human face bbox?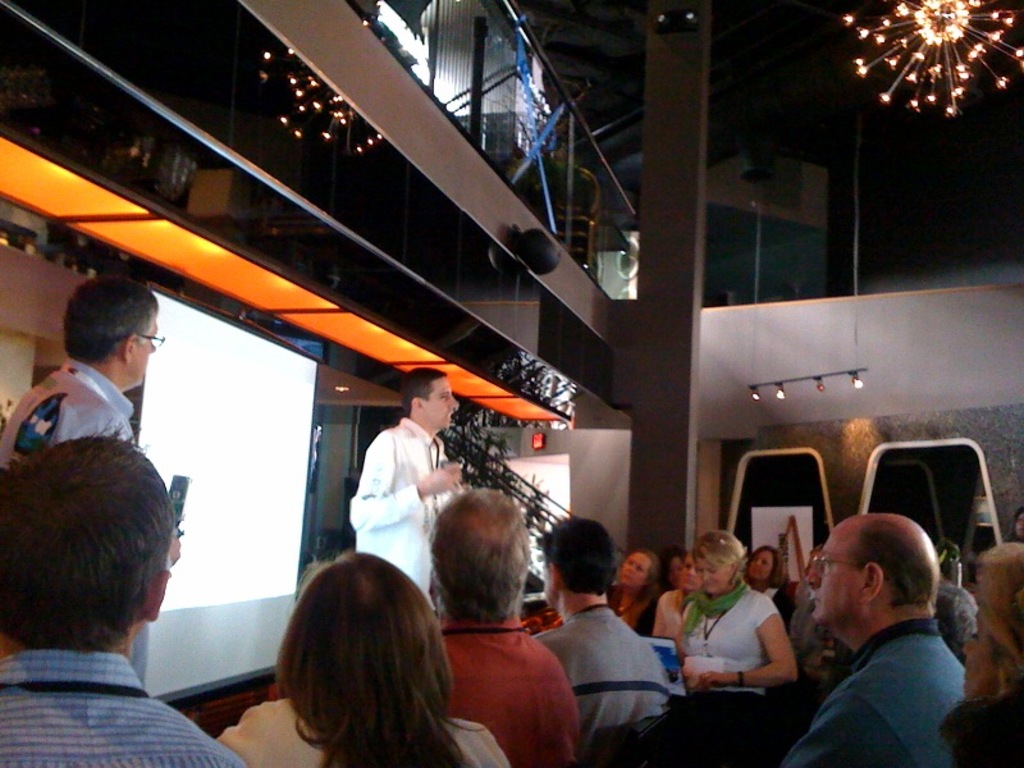
{"x1": 748, "y1": 557, "x2": 774, "y2": 586}
